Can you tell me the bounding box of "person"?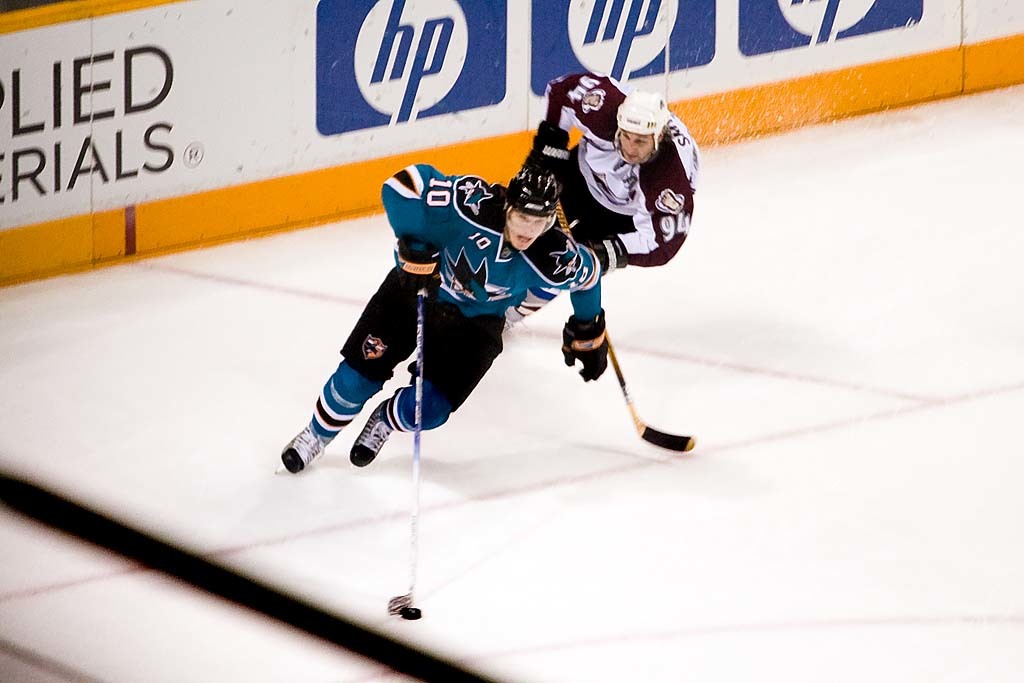
(283, 169, 606, 472).
